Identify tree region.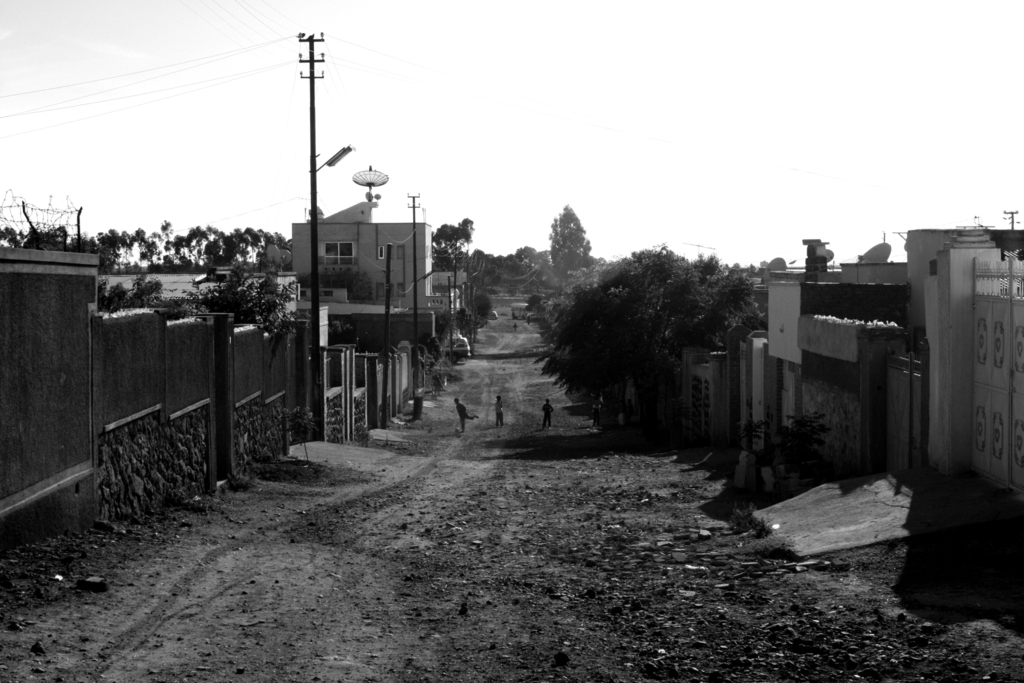
Region: x1=429, y1=215, x2=478, y2=271.
